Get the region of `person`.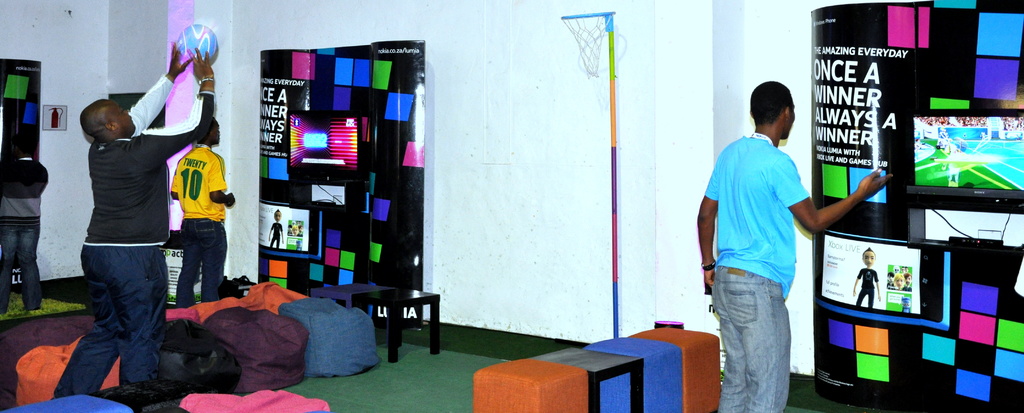
169, 117, 236, 310.
